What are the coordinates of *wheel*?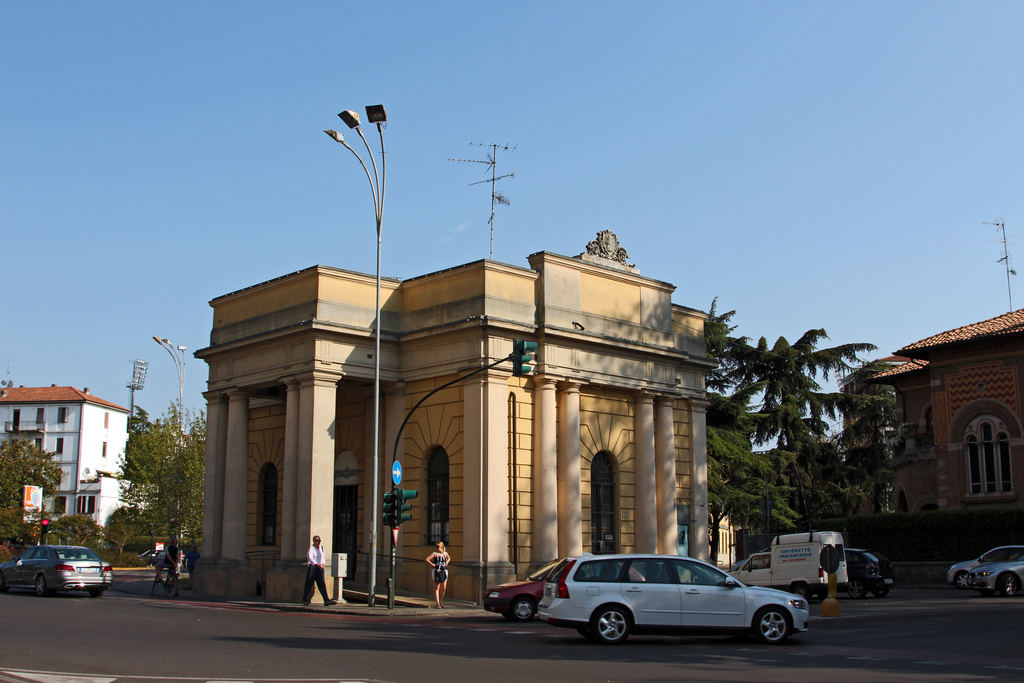
bbox=[842, 573, 870, 602].
